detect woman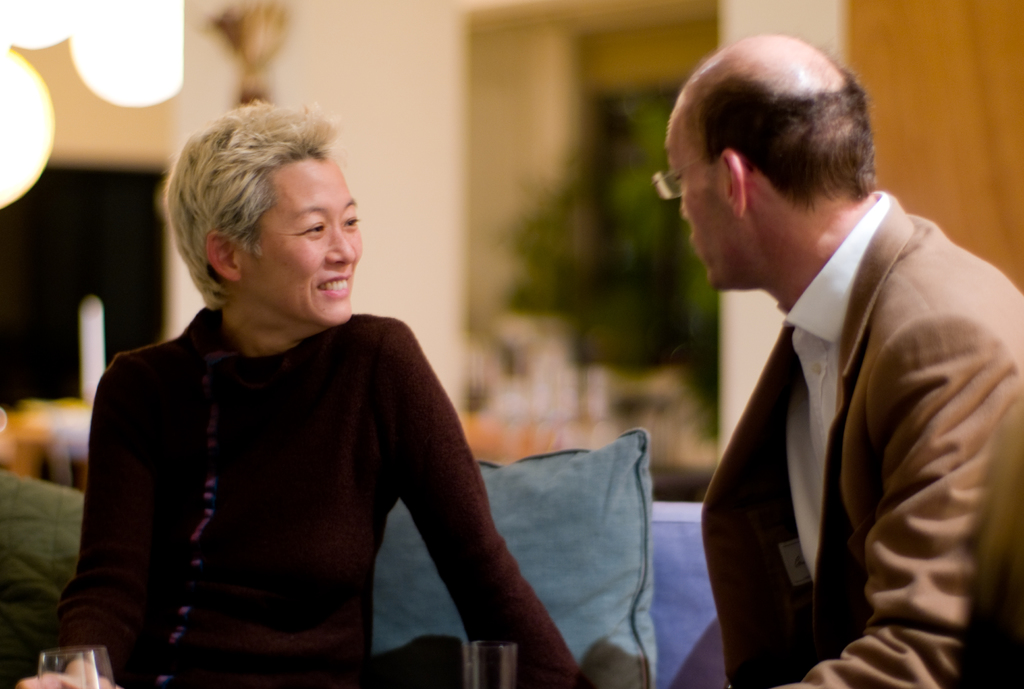
[left=83, top=99, right=600, bottom=686]
